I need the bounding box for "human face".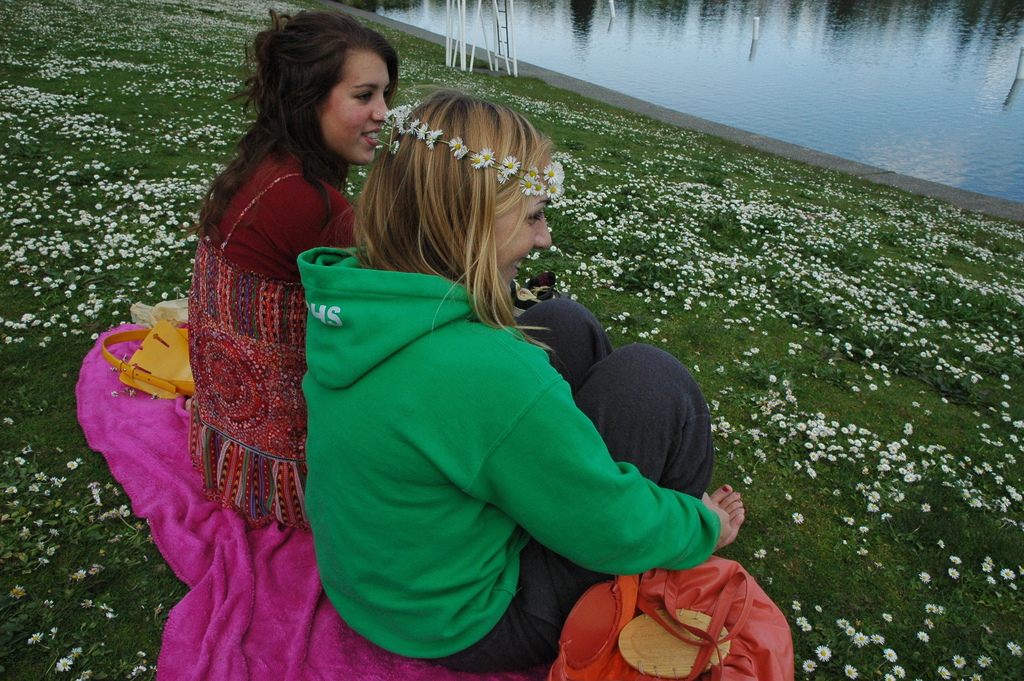
Here it is: [x1=321, y1=52, x2=396, y2=165].
